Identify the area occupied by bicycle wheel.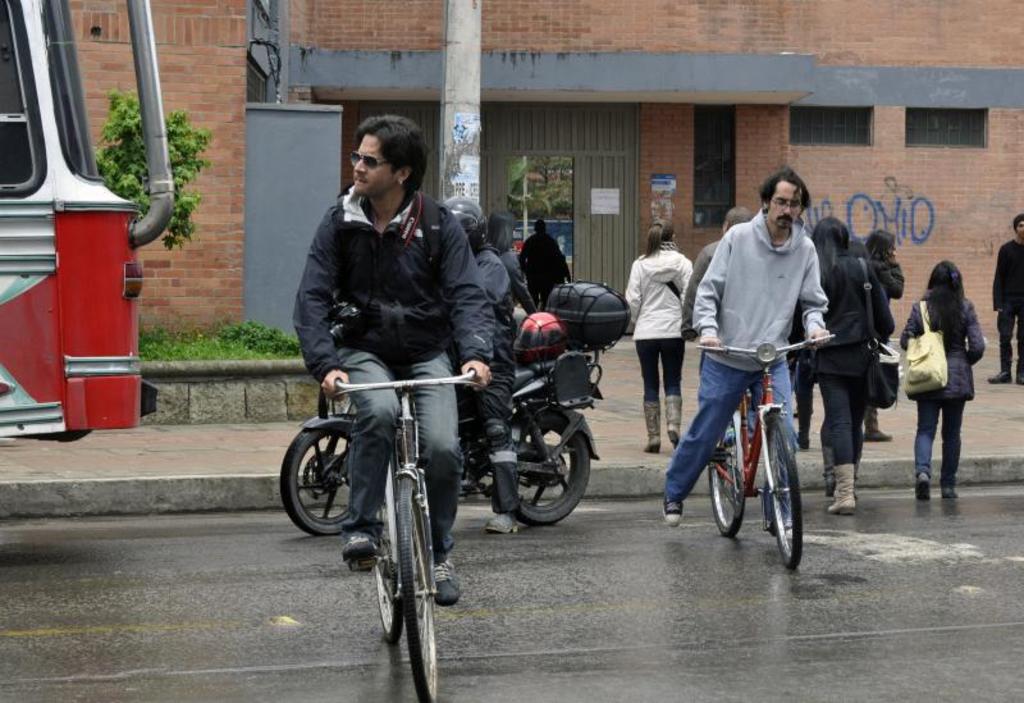
Area: x1=769, y1=416, x2=805, y2=571.
